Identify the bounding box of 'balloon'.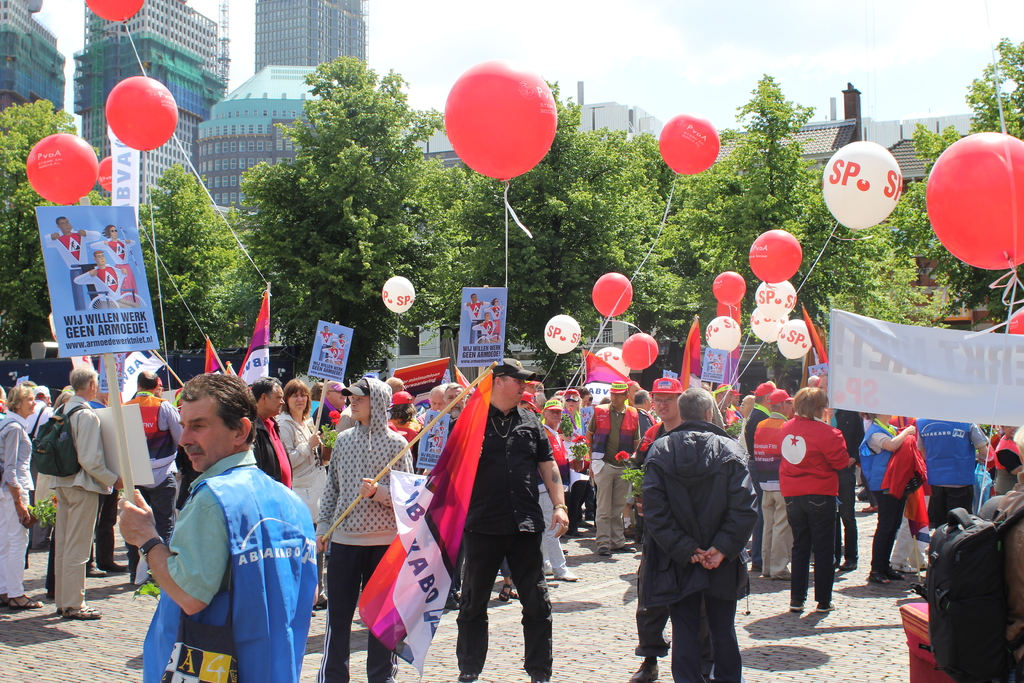
24/131/99/205.
